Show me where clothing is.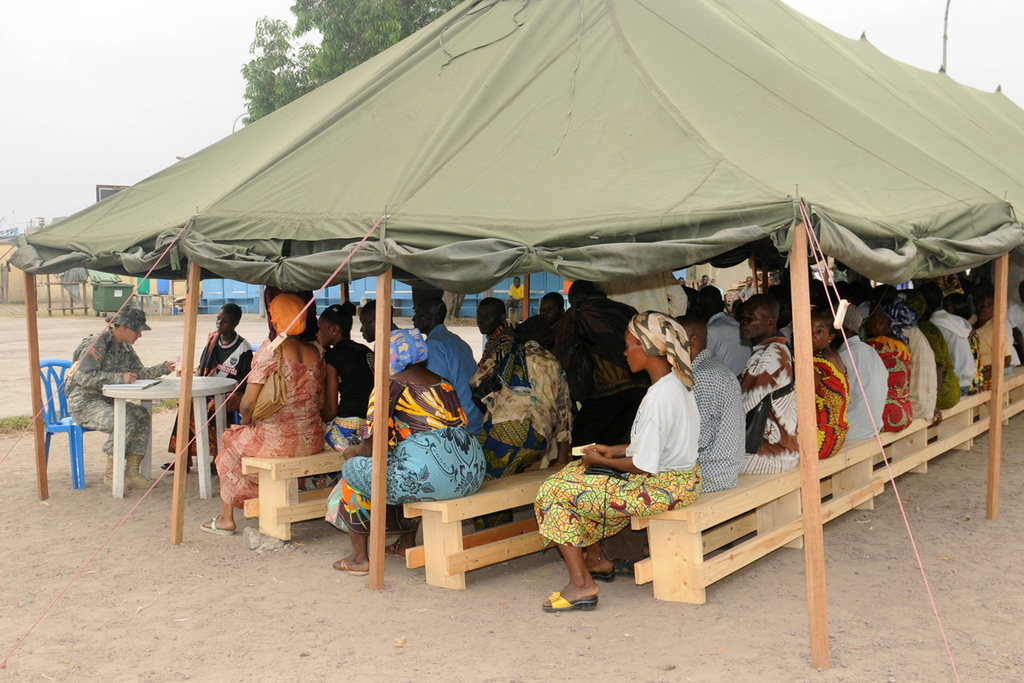
clothing is at 392,329,422,364.
